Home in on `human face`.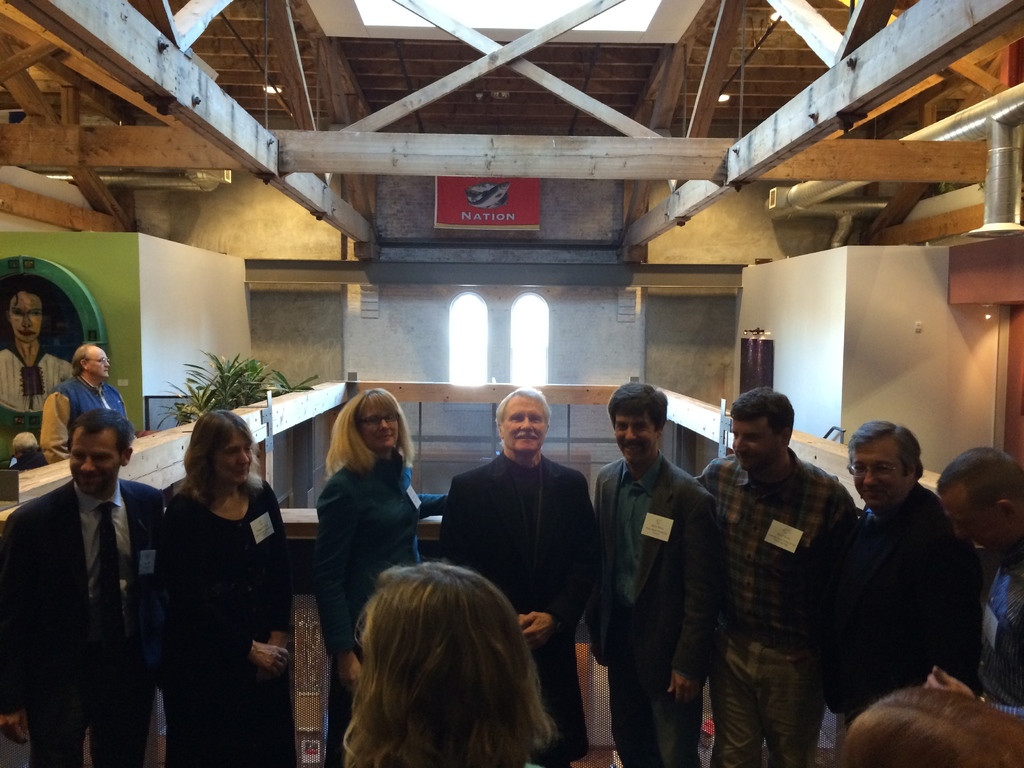
Homed in at rect(214, 433, 254, 482).
